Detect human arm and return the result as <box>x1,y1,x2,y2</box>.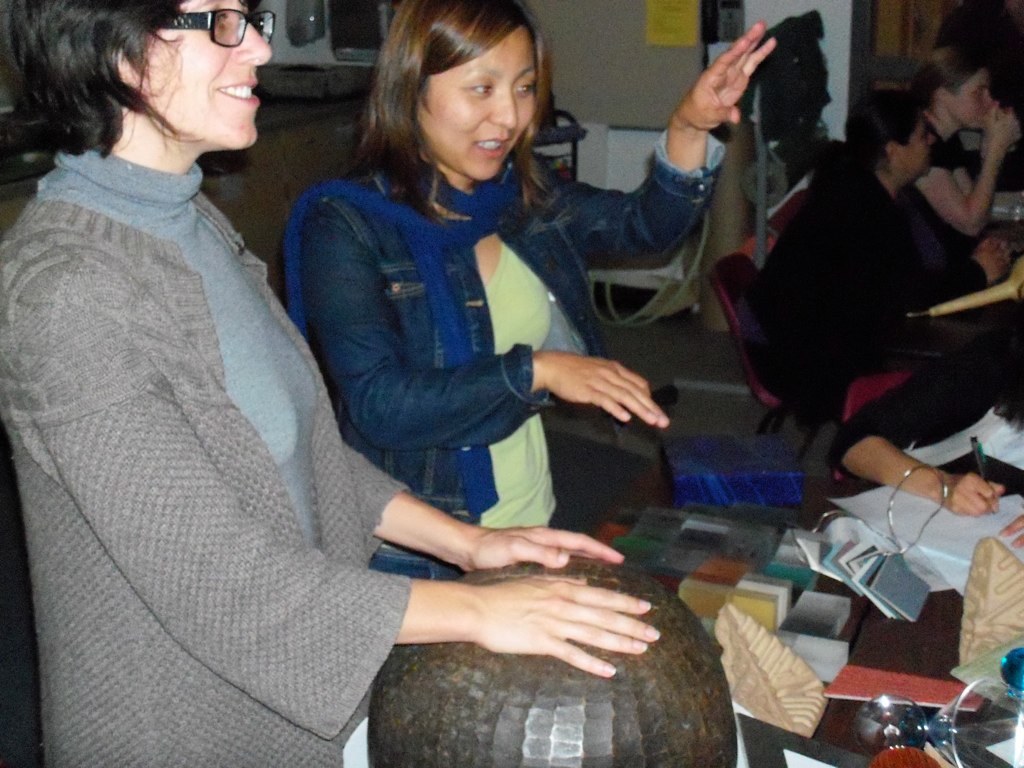
<box>827,332,1017,524</box>.
